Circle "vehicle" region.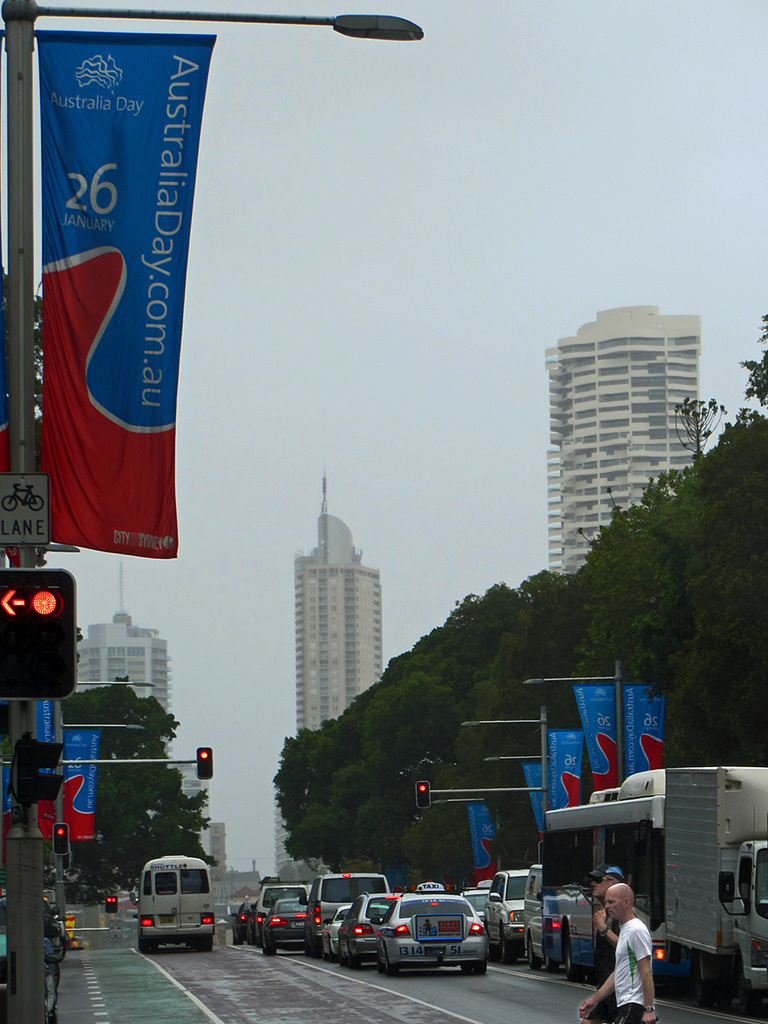
Region: (left=222, top=902, right=243, bottom=932).
